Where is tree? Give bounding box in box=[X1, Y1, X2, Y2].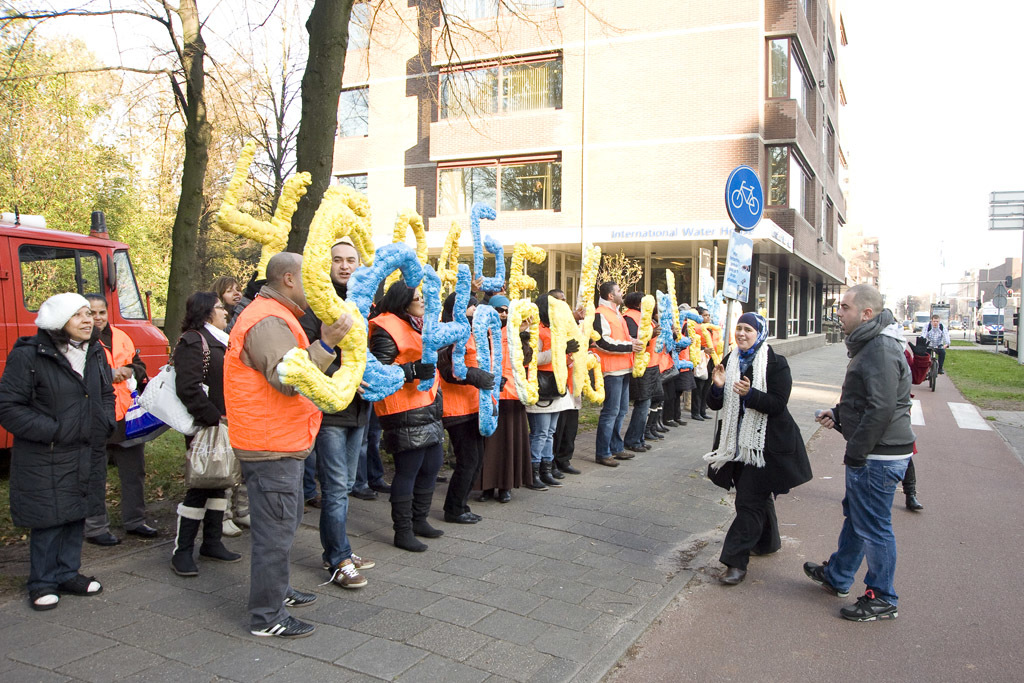
box=[297, 0, 614, 251].
